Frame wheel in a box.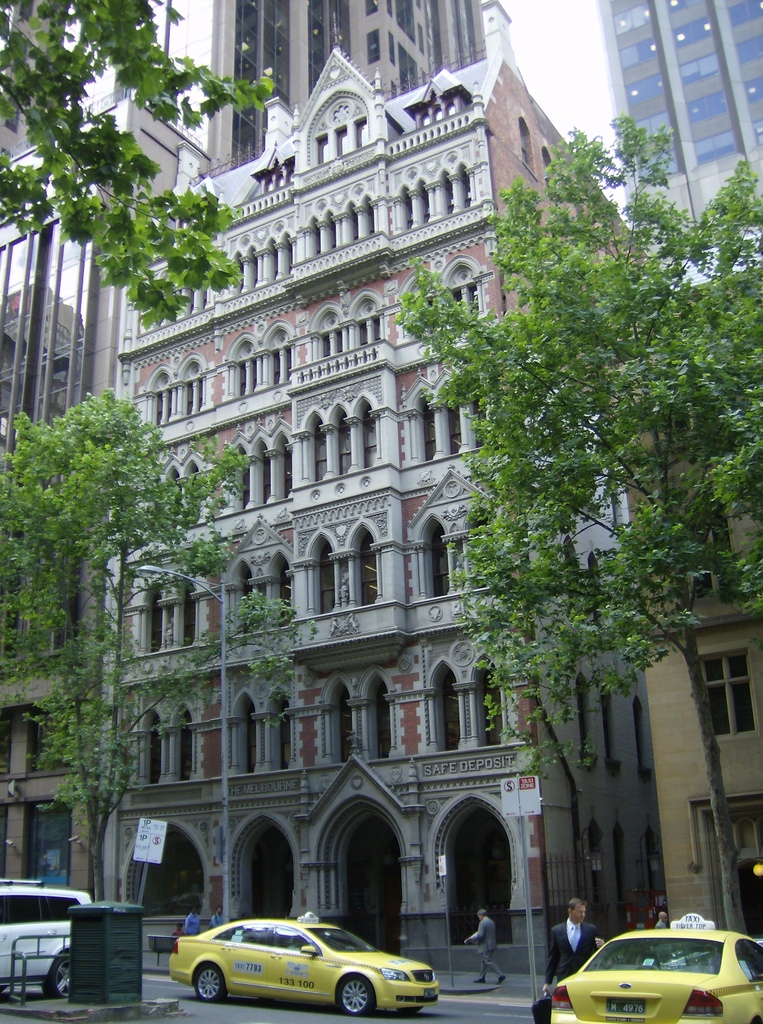
(left=44, top=949, right=70, bottom=998).
